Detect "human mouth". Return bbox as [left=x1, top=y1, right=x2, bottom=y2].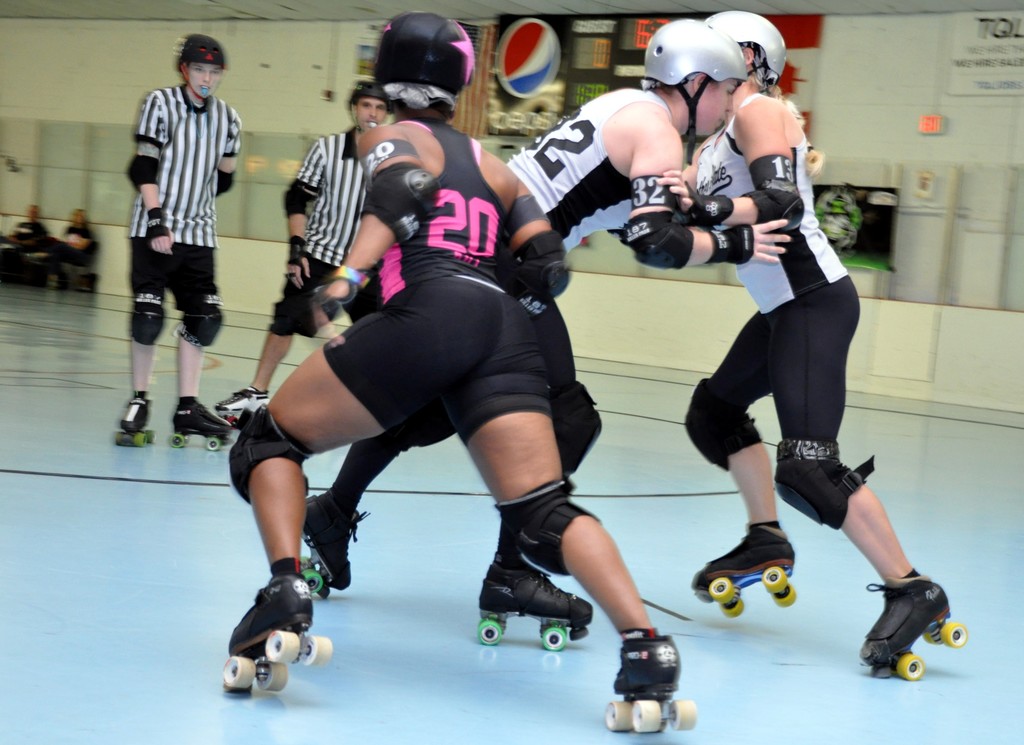
[left=712, top=108, right=735, bottom=132].
